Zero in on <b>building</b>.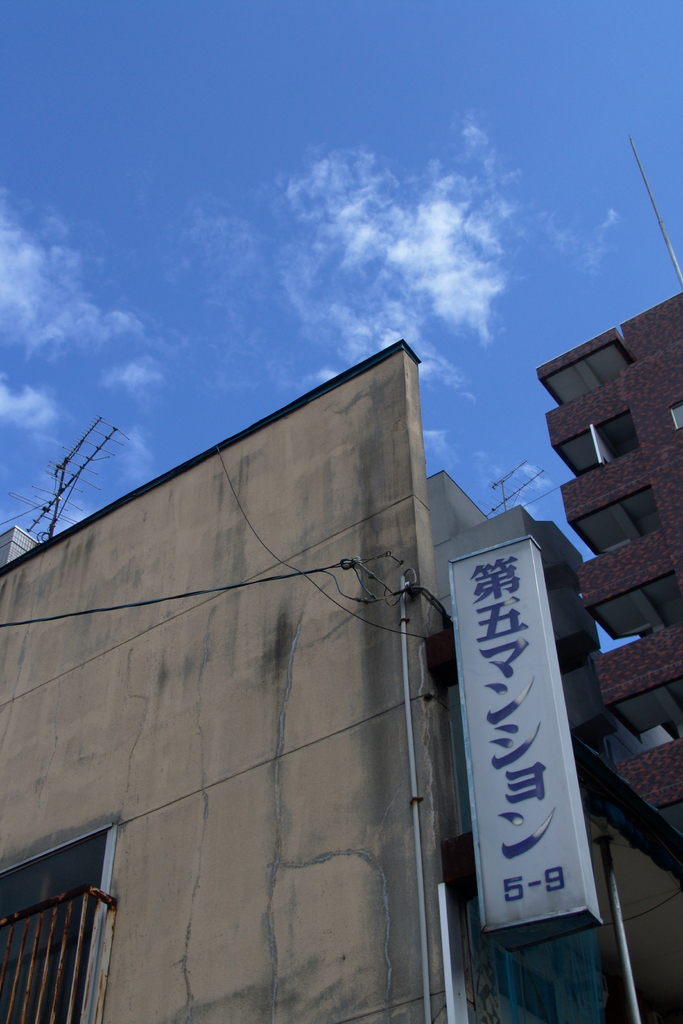
Zeroed in: pyautogui.locateOnScreen(0, 335, 682, 1023).
